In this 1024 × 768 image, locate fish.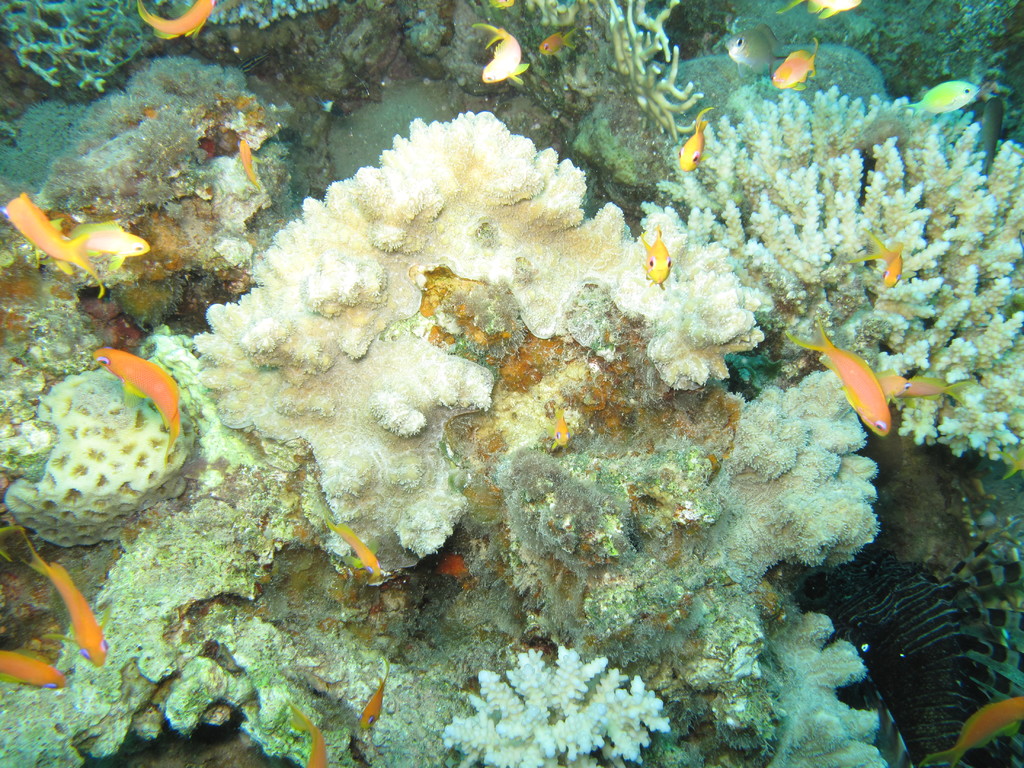
Bounding box: {"left": 290, "top": 703, "right": 332, "bottom": 767}.
